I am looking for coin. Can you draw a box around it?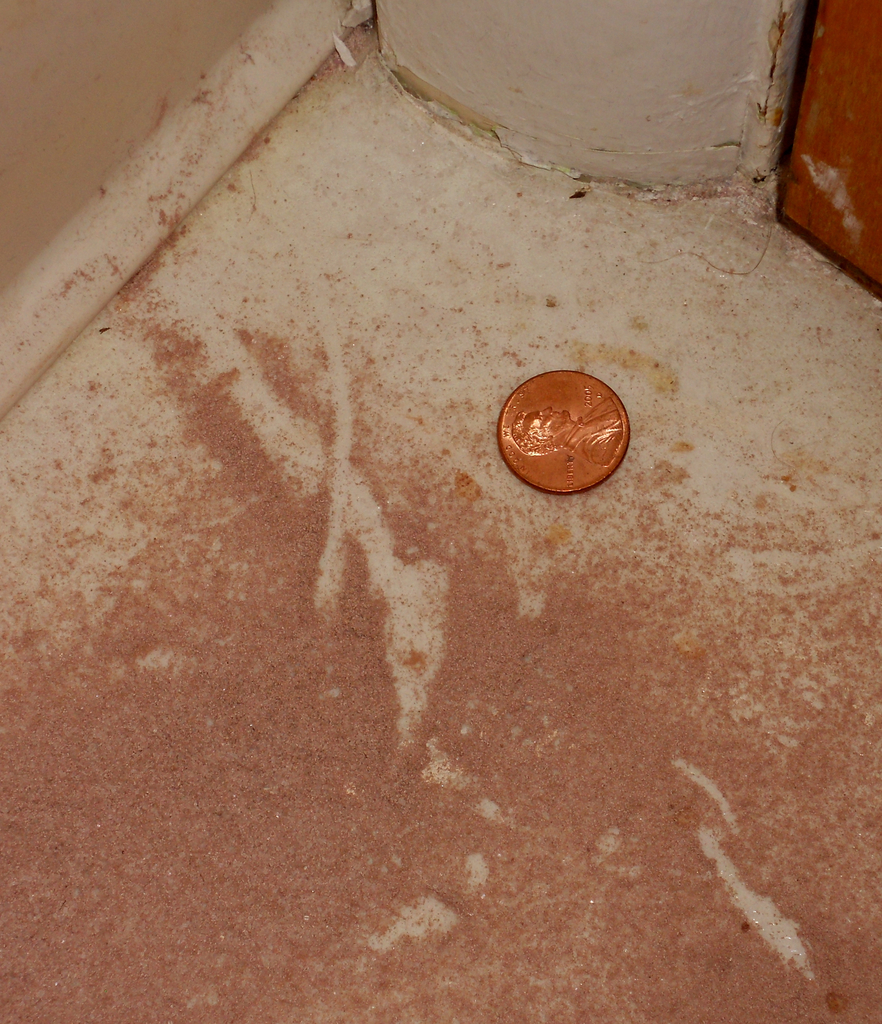
Sure, the bounding box is 494, 372, 638, 498.
